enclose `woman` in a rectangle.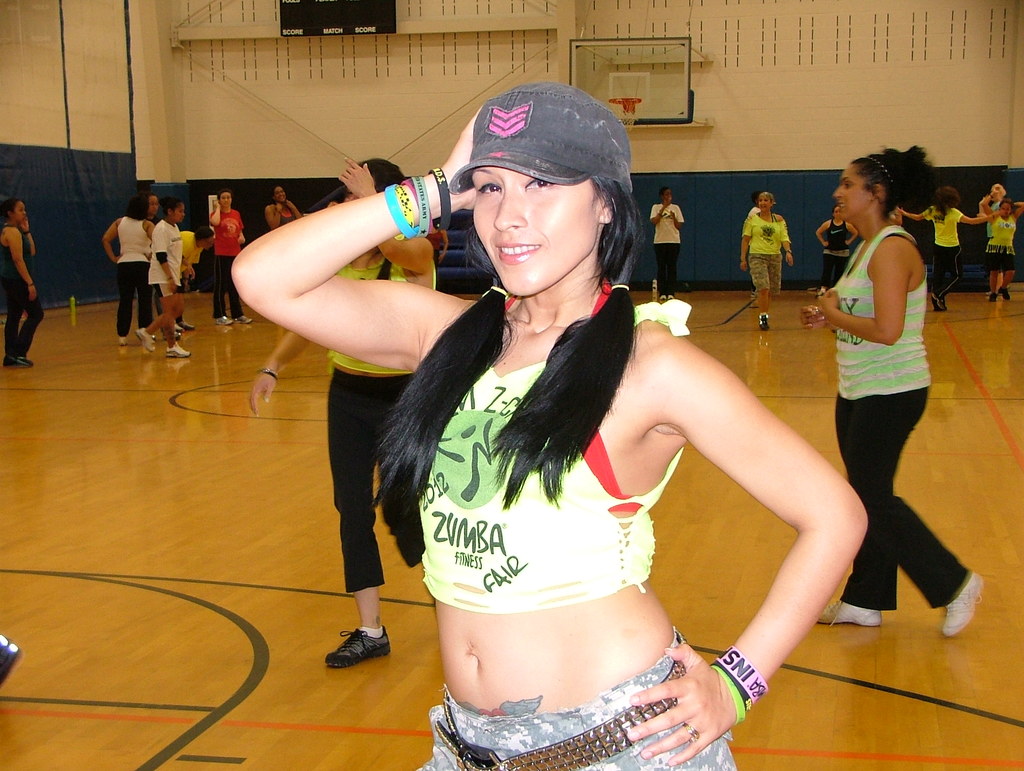
x1=651, y1=188, x2=684, y2=305.
